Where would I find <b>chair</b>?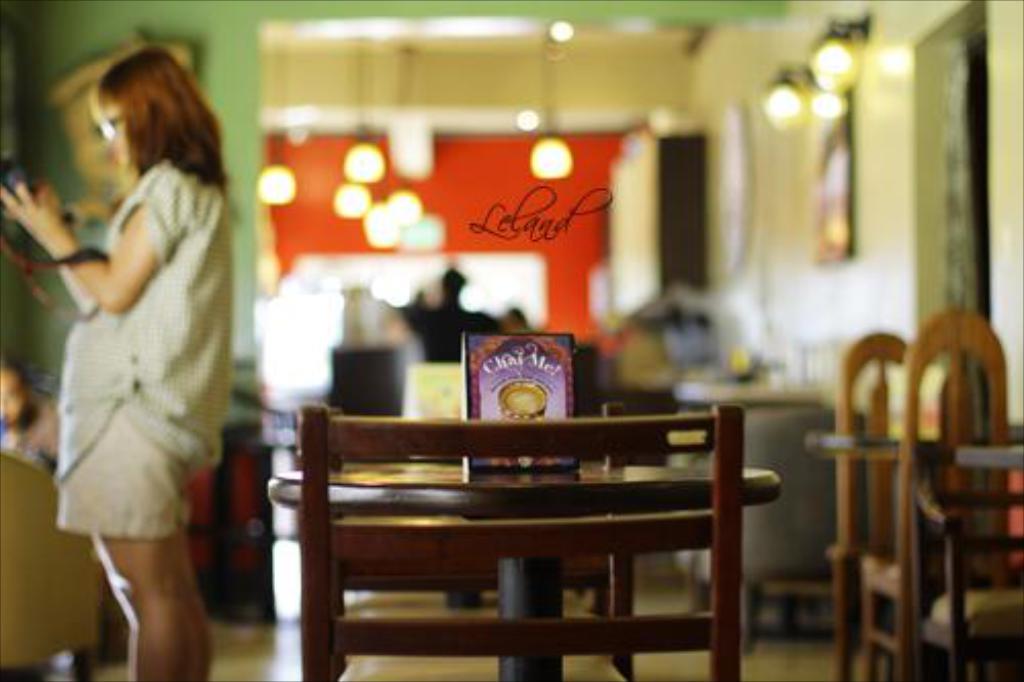
At {"x1": 913, "y1": 442, "x2": 1022, "y2": 680}.
